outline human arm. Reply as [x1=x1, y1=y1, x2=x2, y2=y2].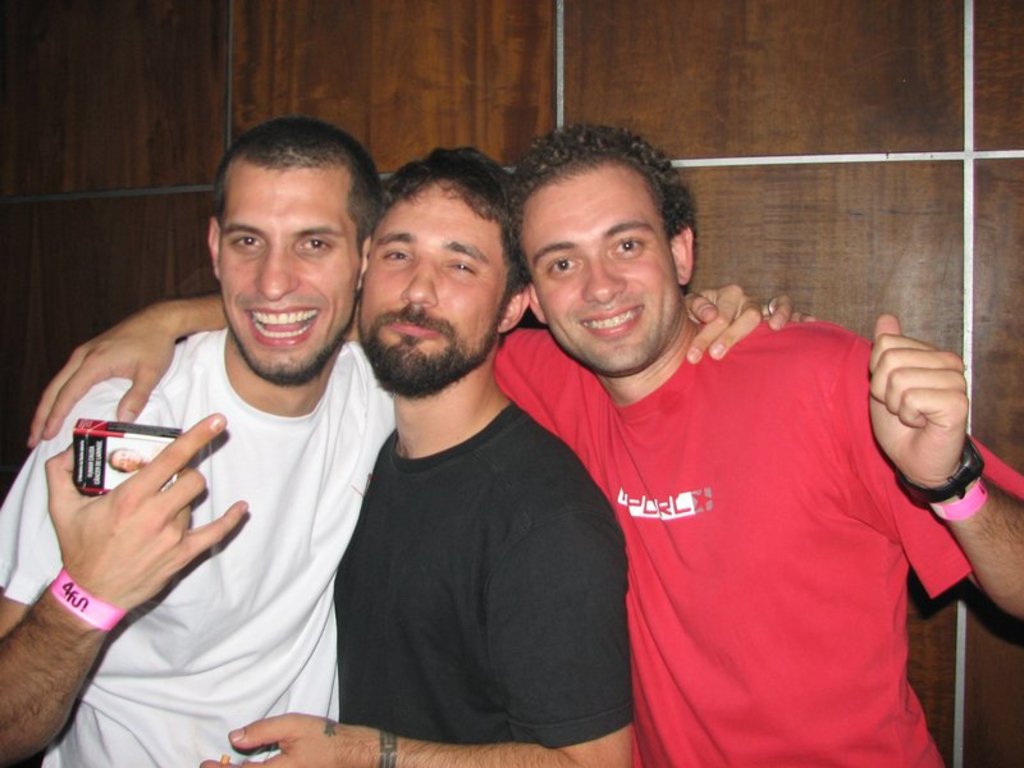
[x1=24, y1=294, x2=219, y2=439].
